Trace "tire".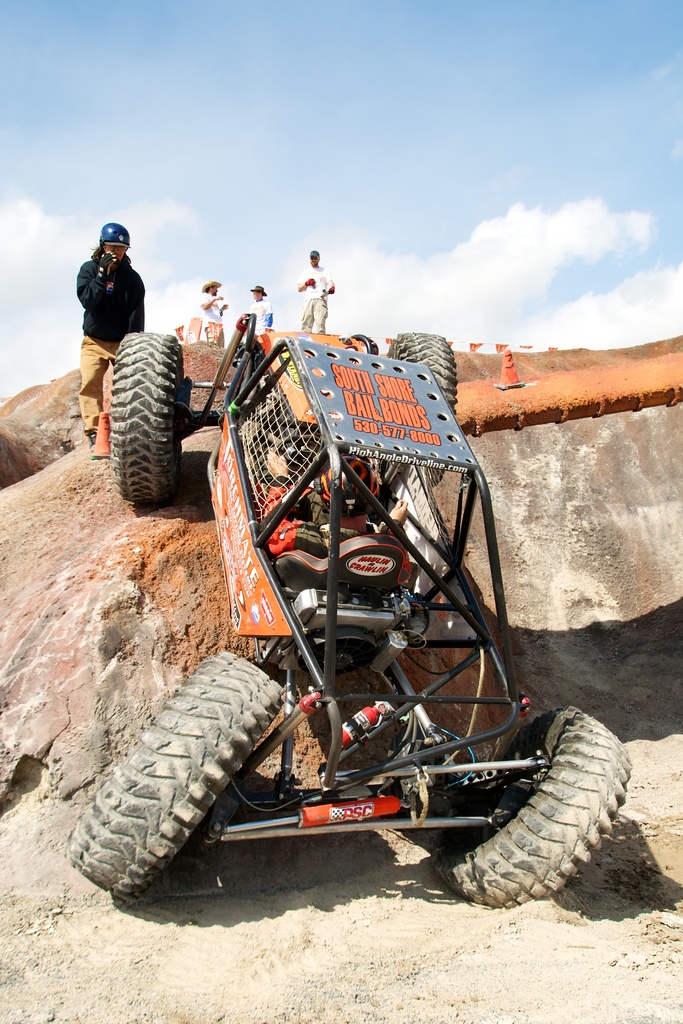
Traced to <box>391,333,457,407</box>.
